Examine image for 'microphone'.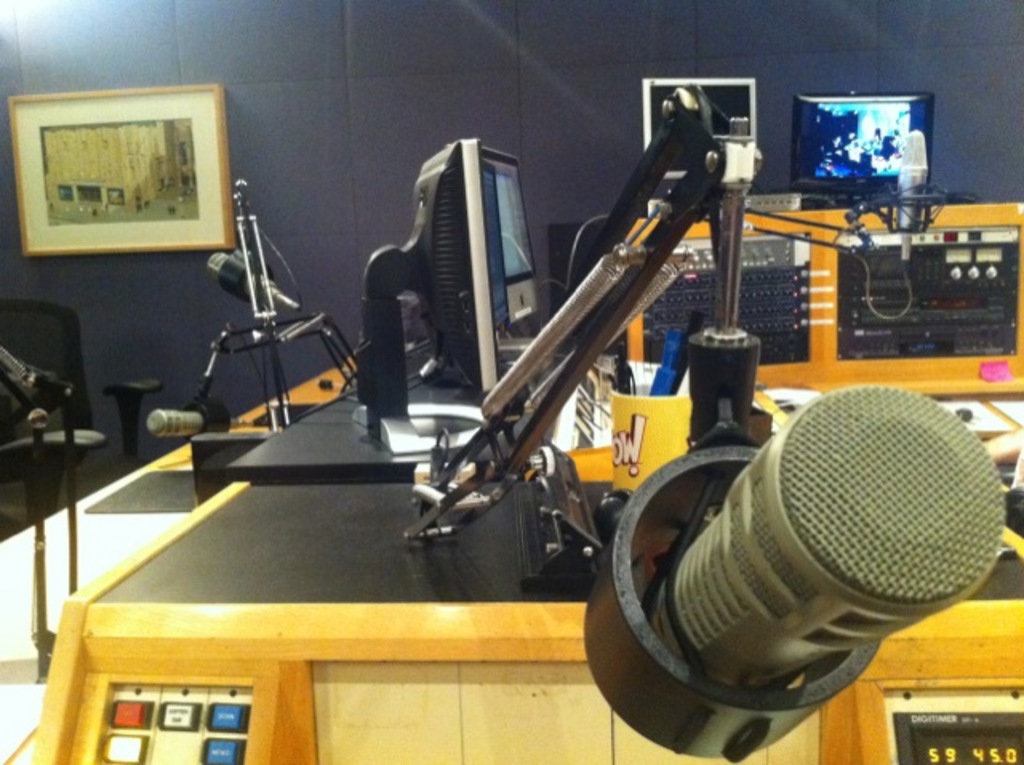
Examination result: {"left": 206, "top": 250, "right": 301, "bottom": 314}.
